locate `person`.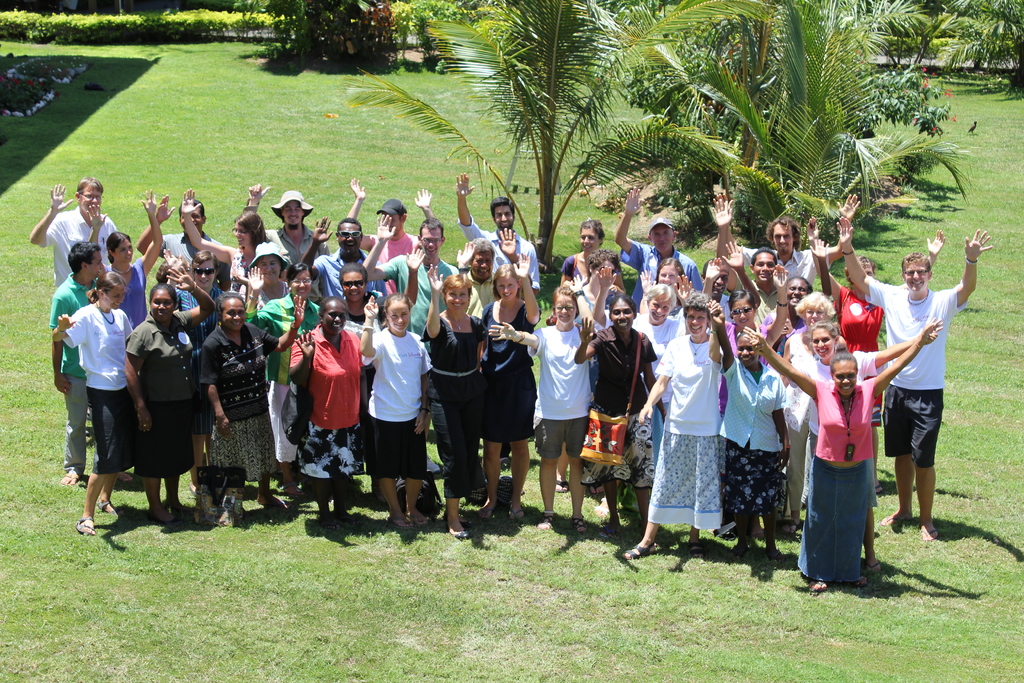
Bounding box: [830,210,993,547].
